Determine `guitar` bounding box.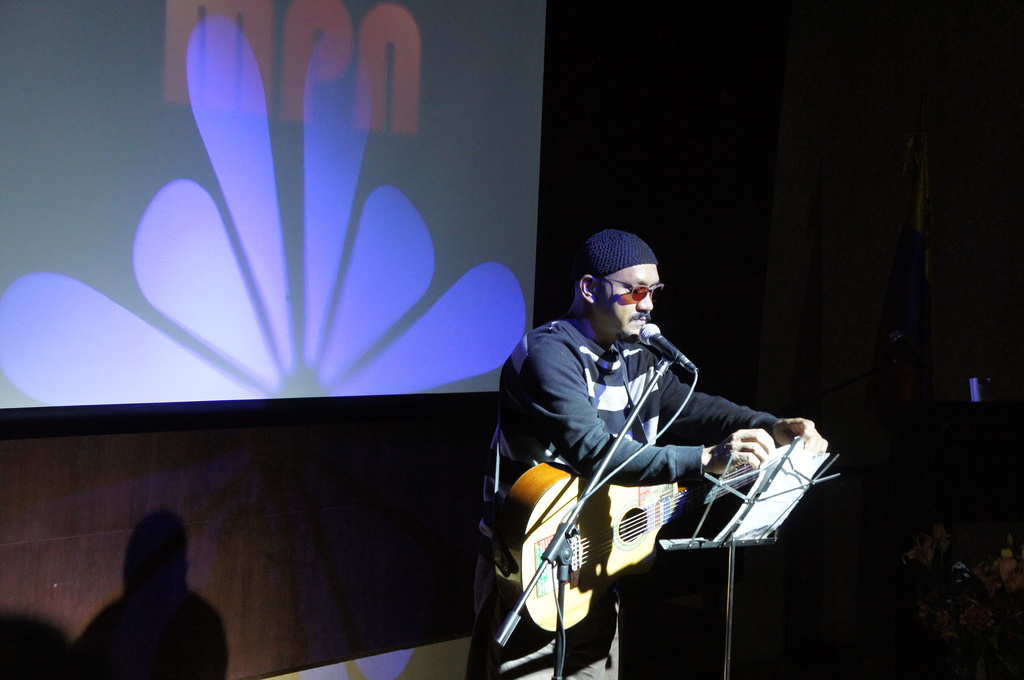
Determined: detection(495, 448, 773, 631).
